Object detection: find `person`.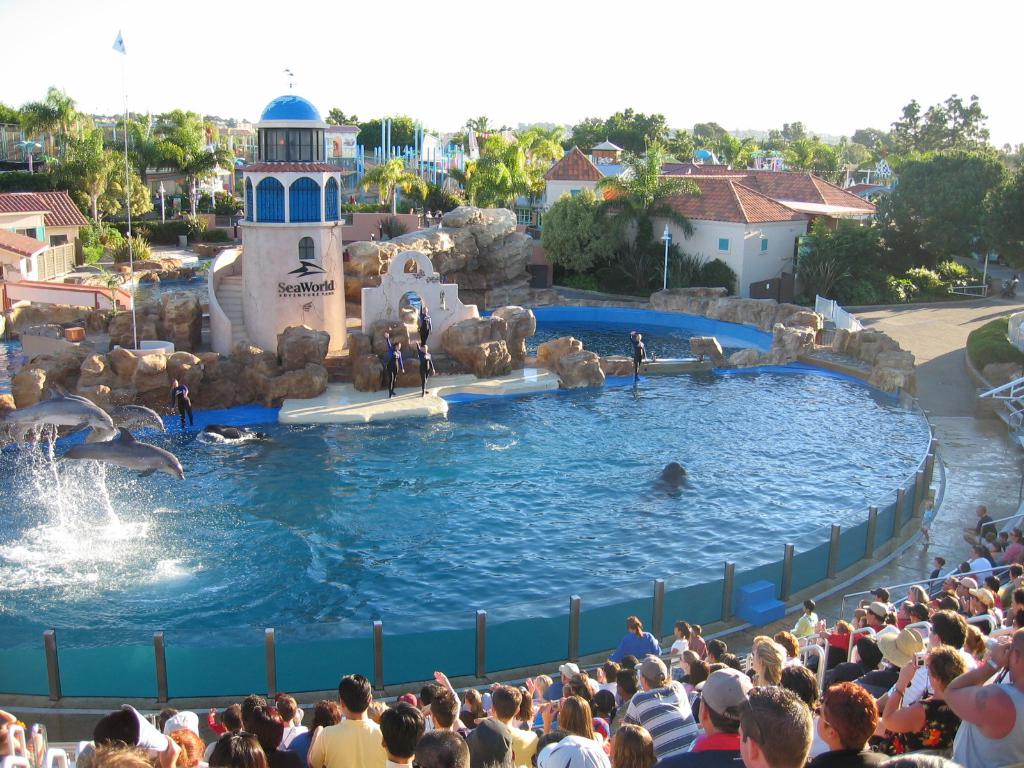
select_region(415, 349, 433, 401).
